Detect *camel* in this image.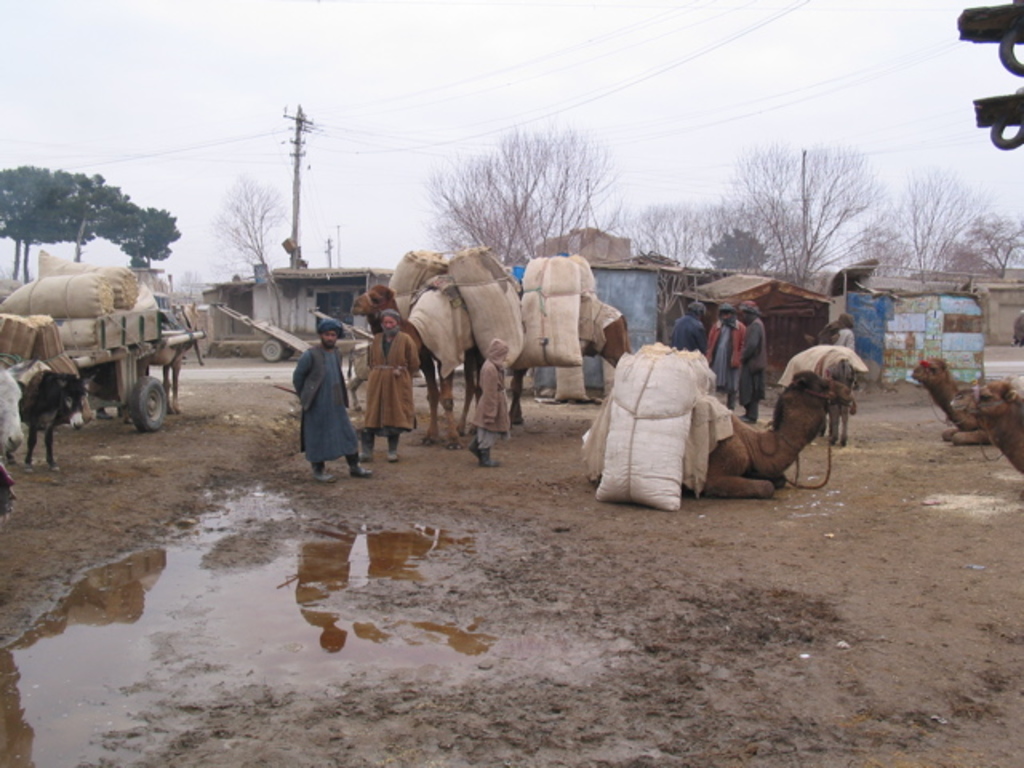
Detection: region(691, 368, 864, 502).
